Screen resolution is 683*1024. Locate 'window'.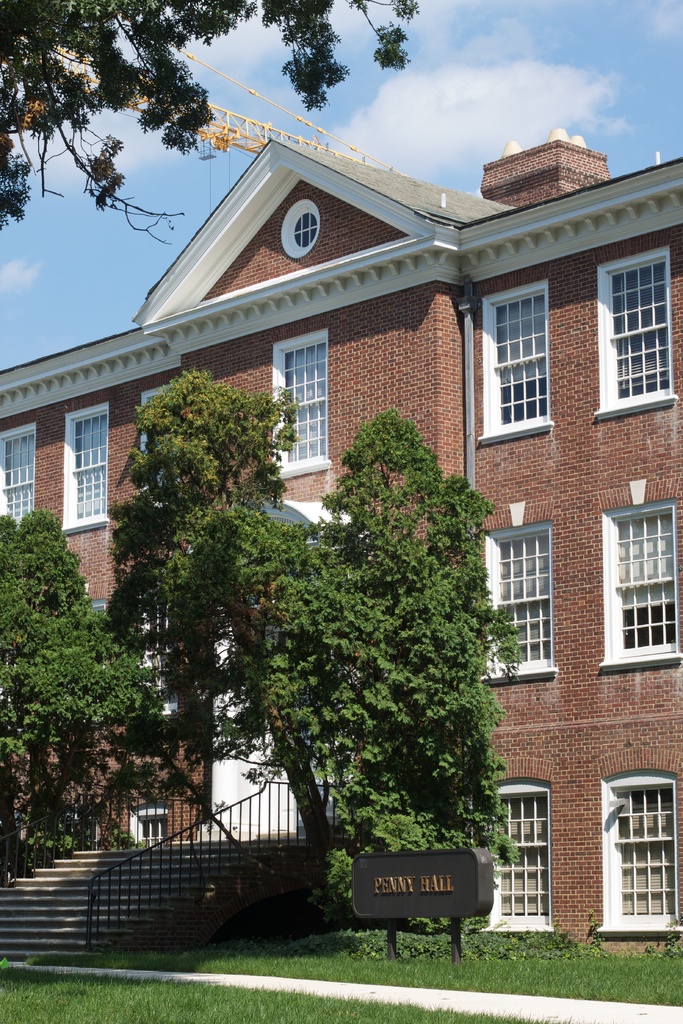
(x1=0, y1=420, x2=33, y2=524).
